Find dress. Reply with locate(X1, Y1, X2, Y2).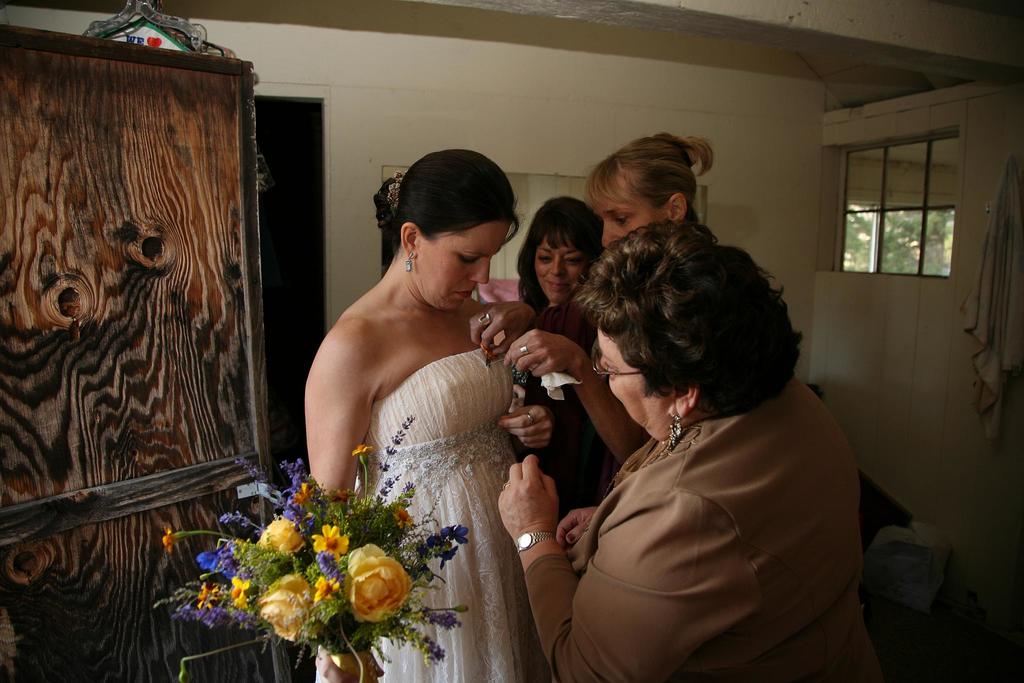
locate(351, 280, 538, 661).
